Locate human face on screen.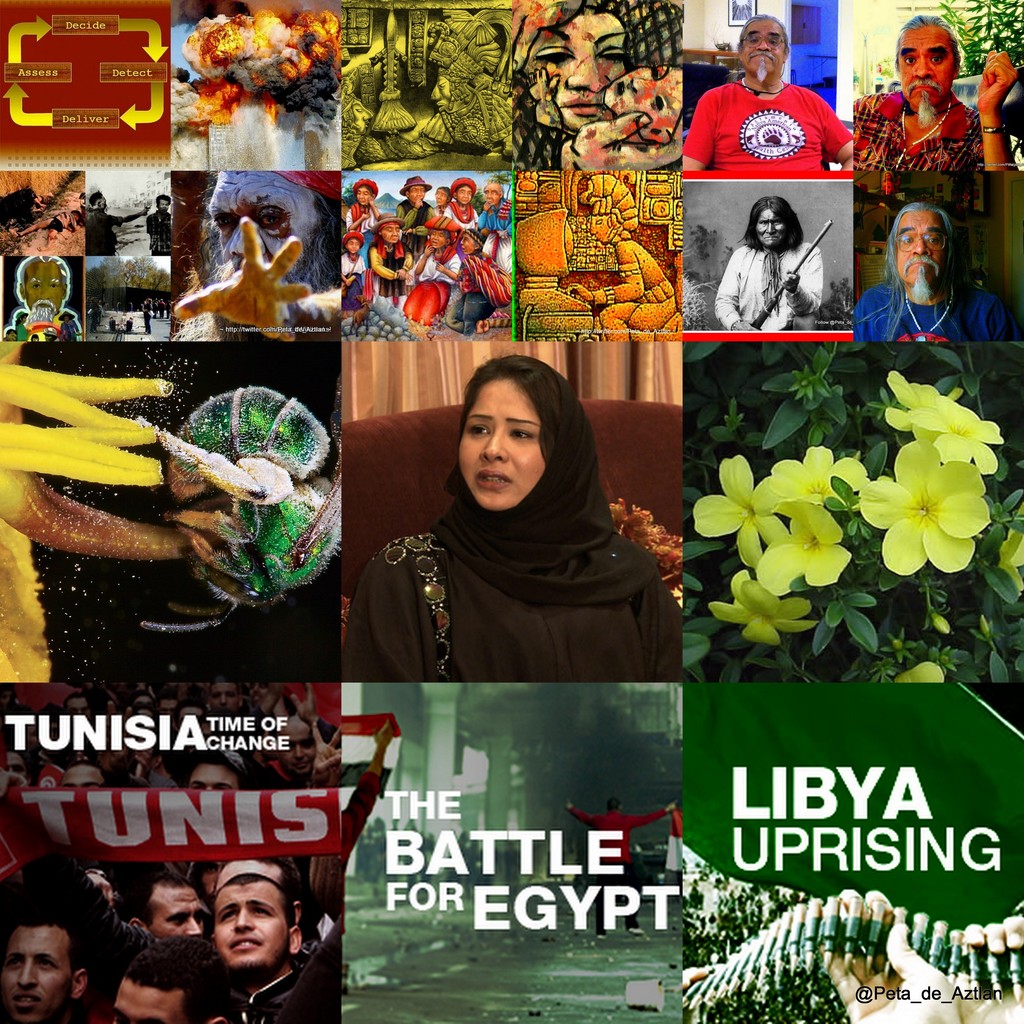
On screen at 744/22/784/74.
